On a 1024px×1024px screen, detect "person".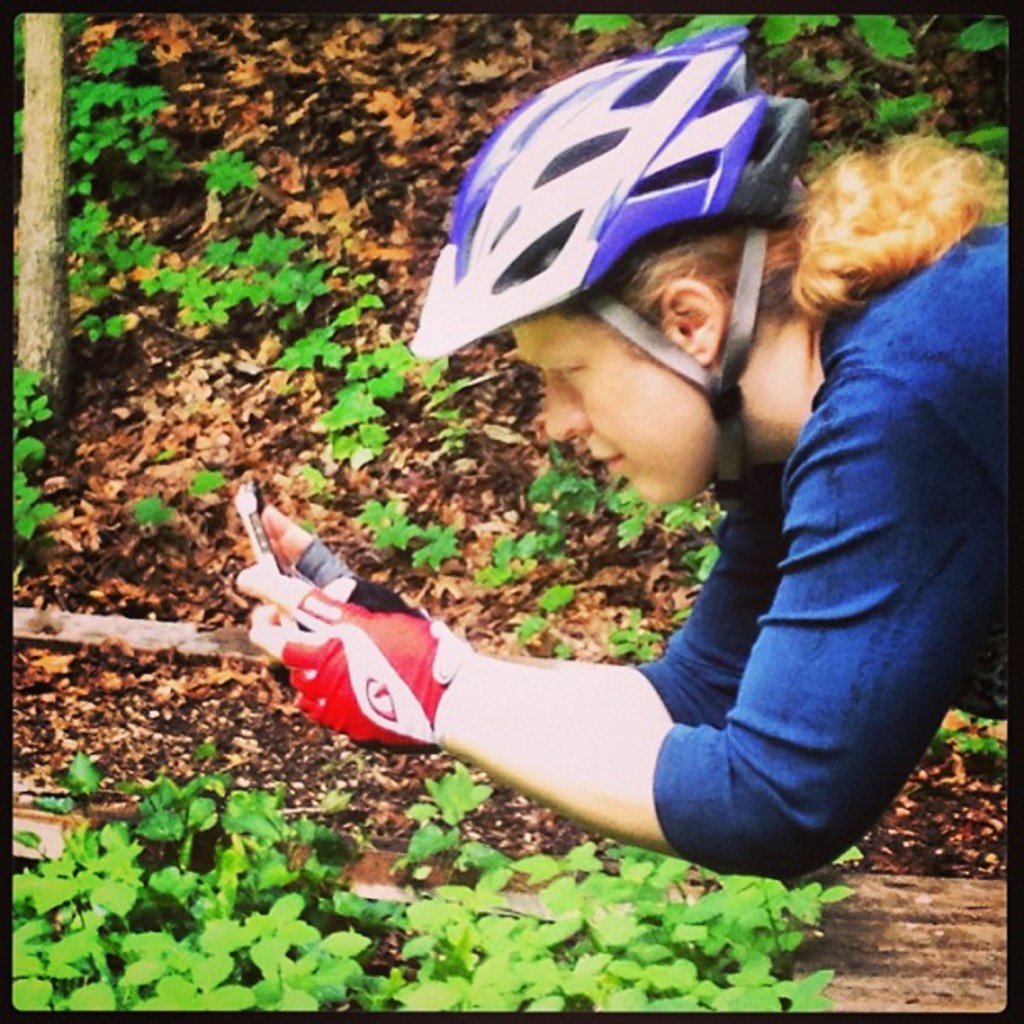
[left=231, top=22, right=1016, bottom=873].
